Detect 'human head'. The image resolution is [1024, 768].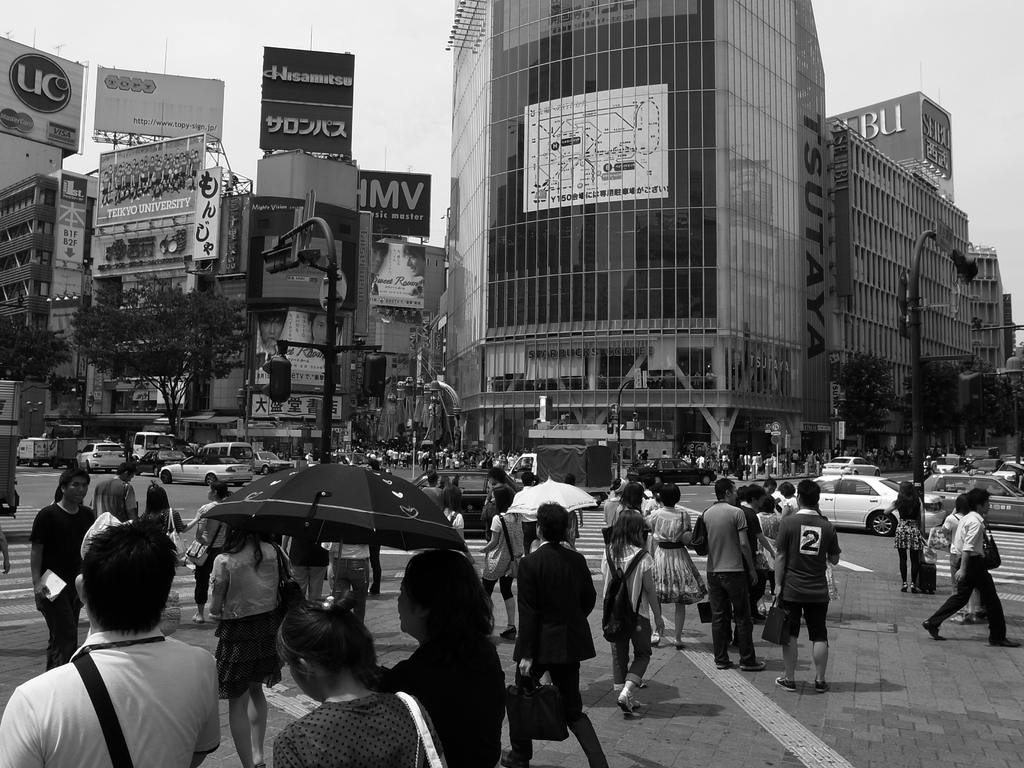
<bbox>230, 513, 264, 534</bbox>.
